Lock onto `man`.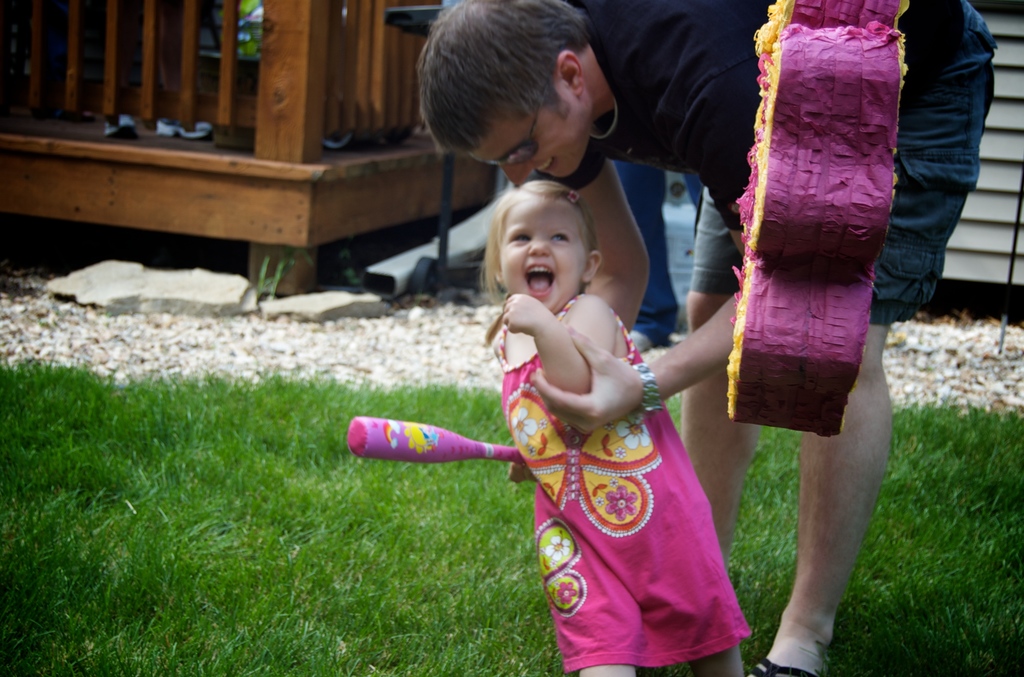
Locked: <region>419, 0, 998, 676</region>.
